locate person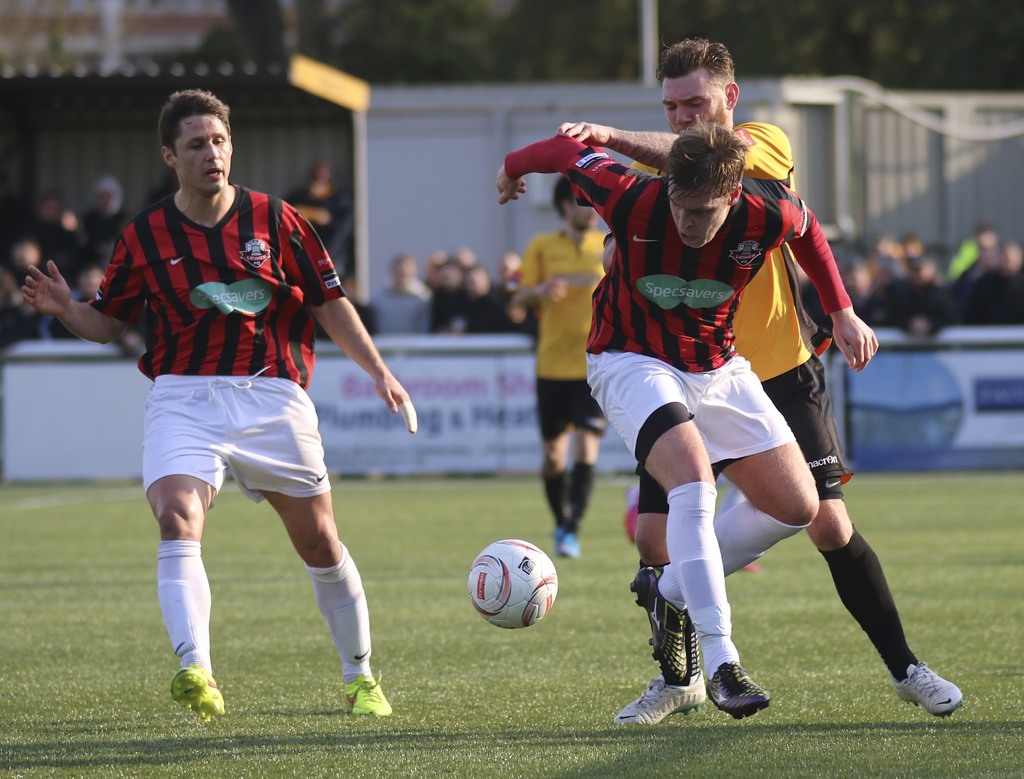
508 177 614 540
